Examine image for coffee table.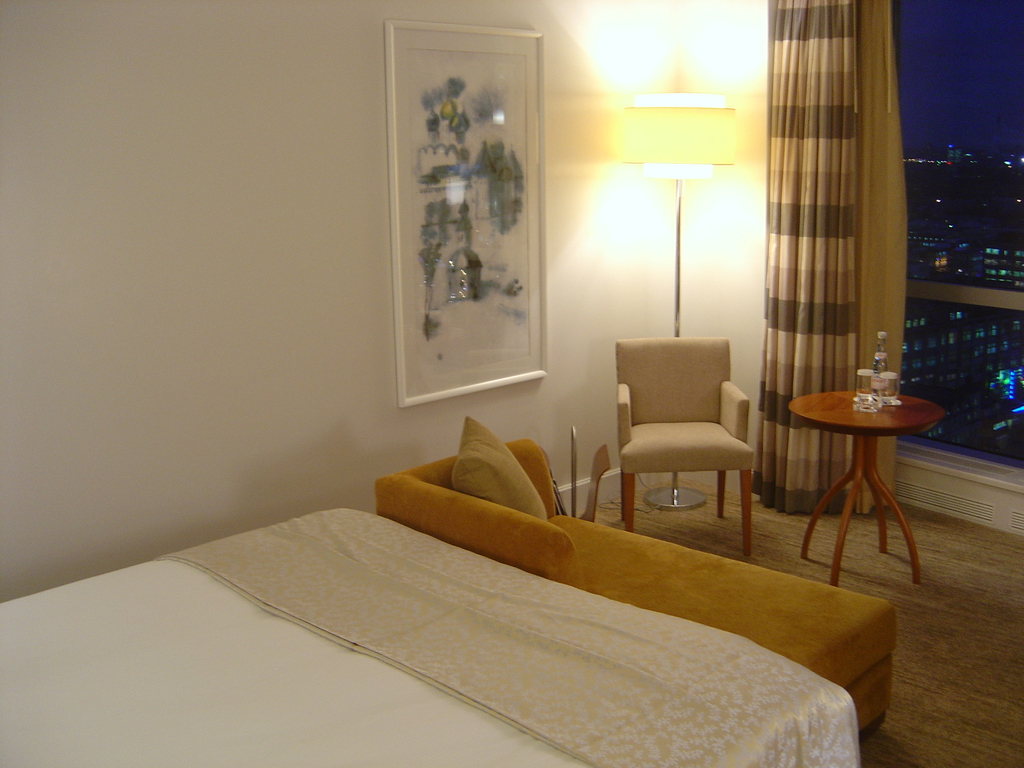
Examination result: pyautogui.locateOnScreen(784, 364, 950, 595).
